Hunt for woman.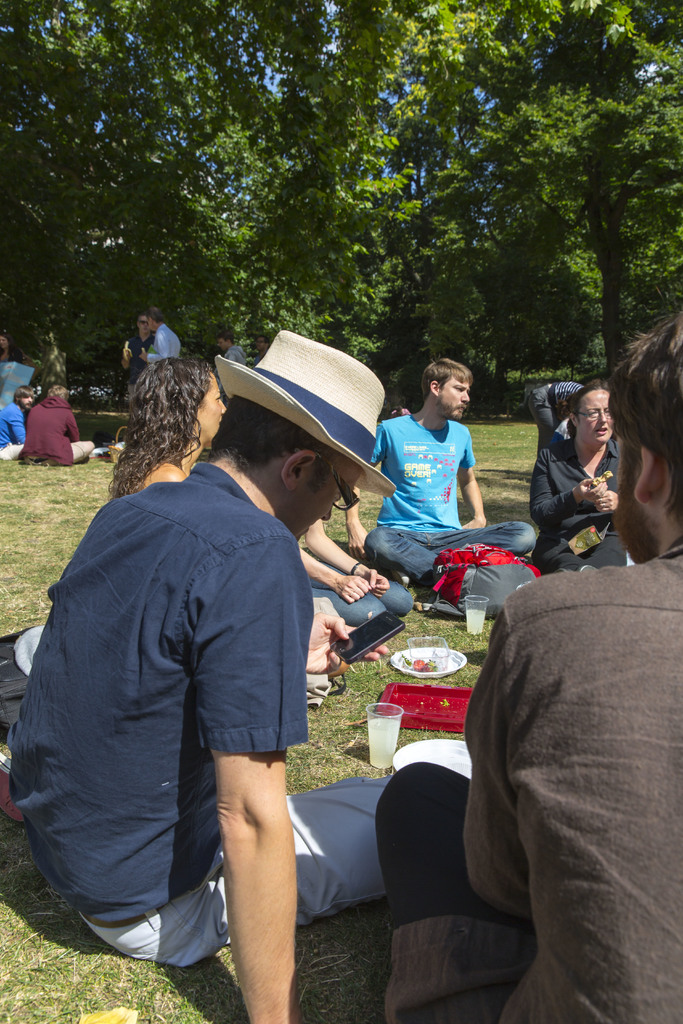
Hunted down at {"left": 108, "top": 357, "right": 347, "bottom": 716}.
